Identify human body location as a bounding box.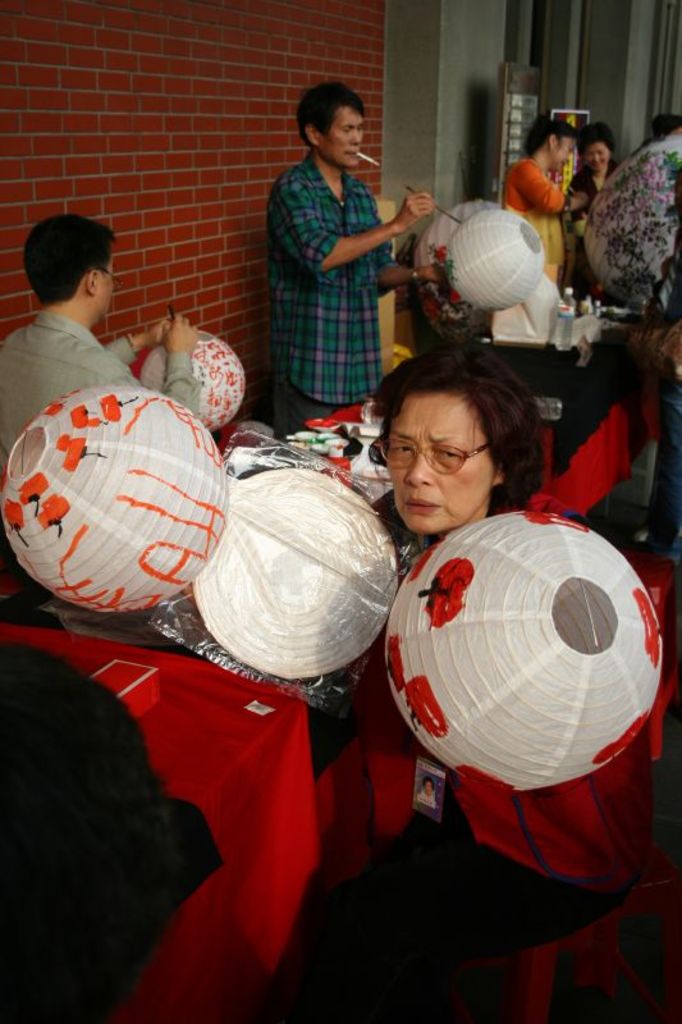
BBox(493, 110, 583, 279).
